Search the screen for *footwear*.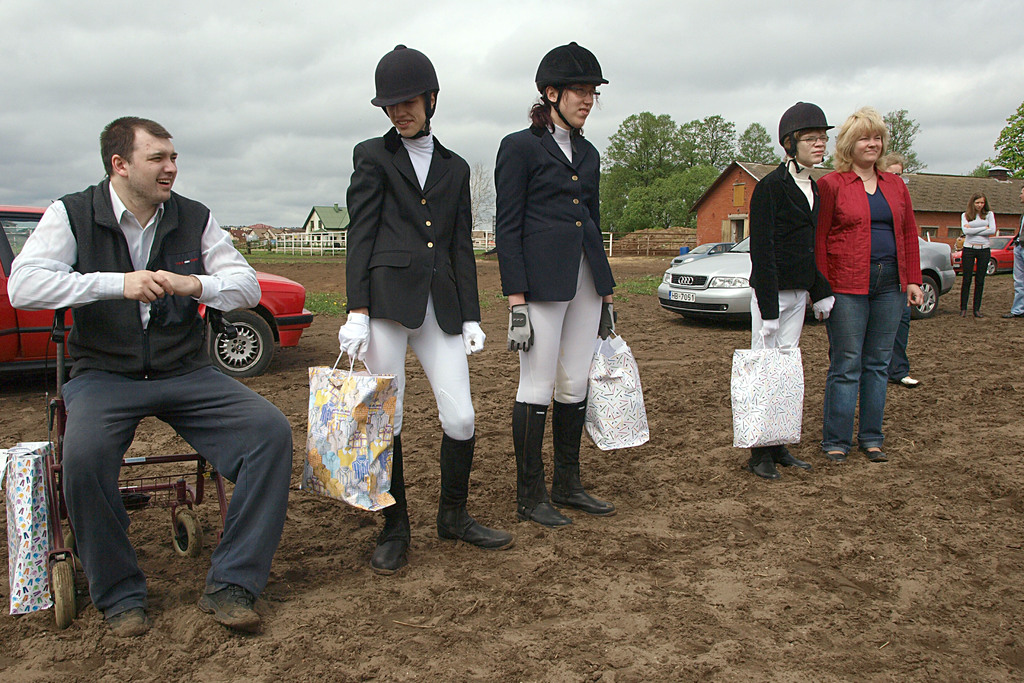
Found at box=[750, 443, 778, 483].
